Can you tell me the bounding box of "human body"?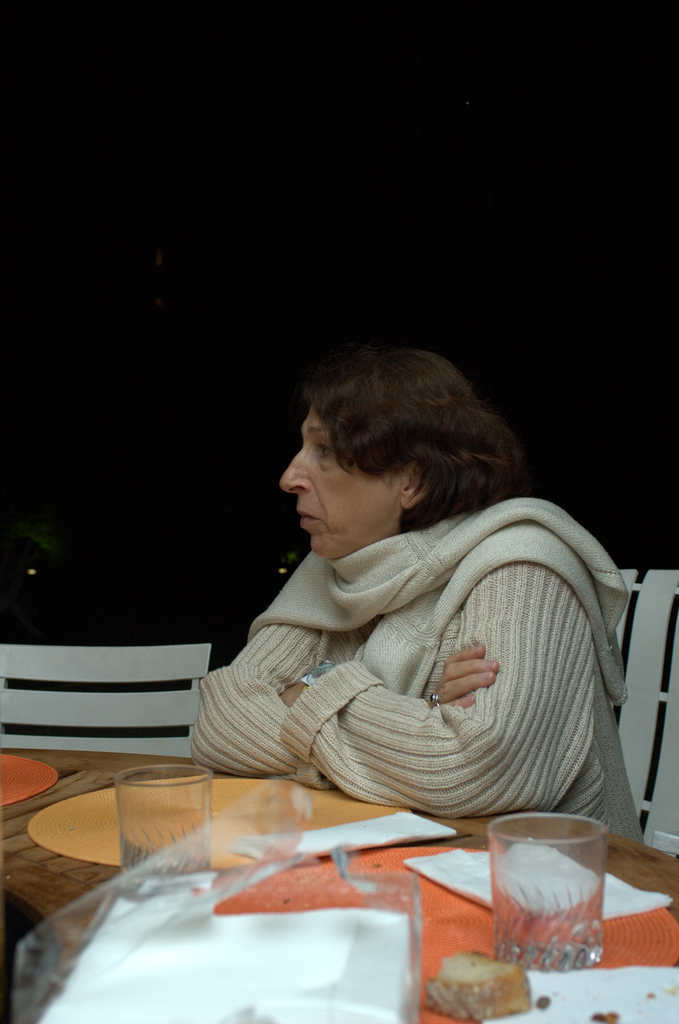
bbox(171, 394, 641, 917).
